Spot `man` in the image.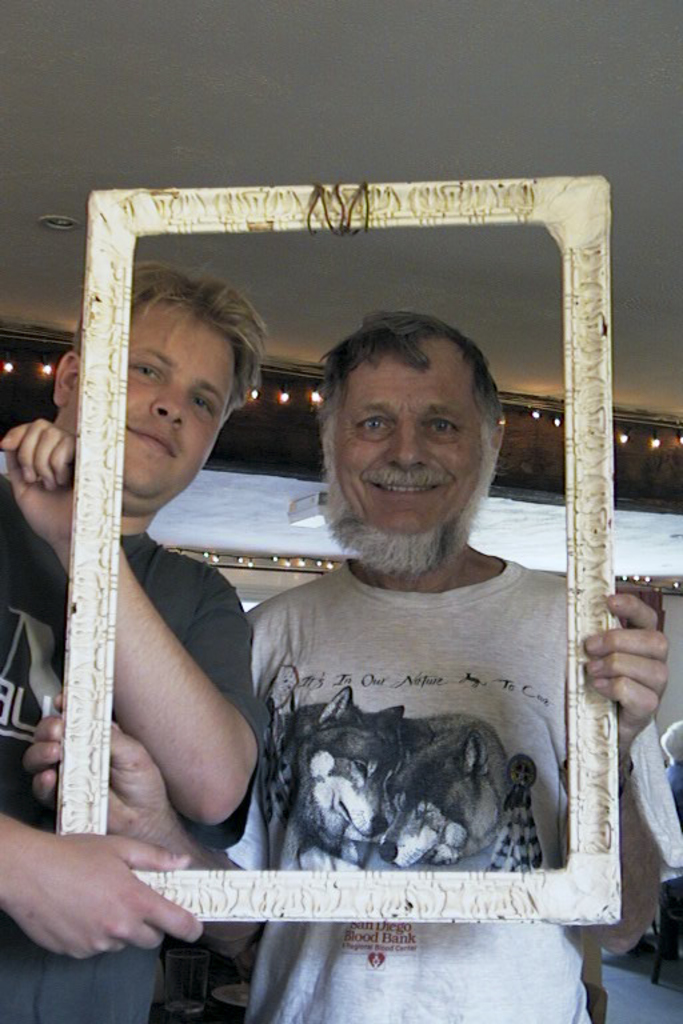
`man` found at x1=21 y1=311 x2=668 y2=1023.
